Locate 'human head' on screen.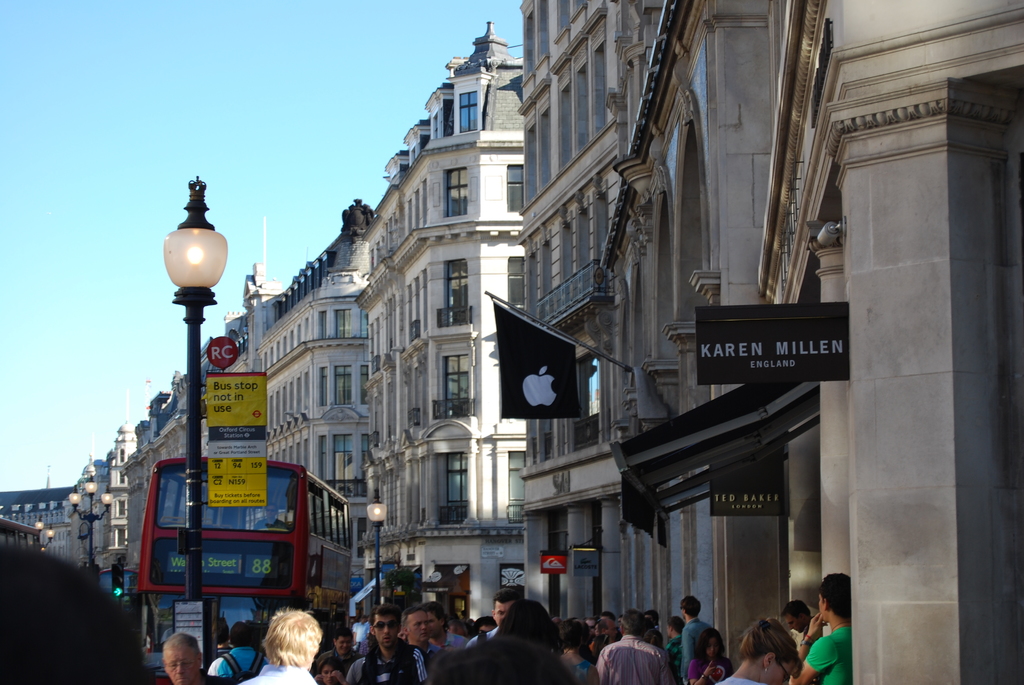
On screen at select_region(668, 615, 684, 641).
